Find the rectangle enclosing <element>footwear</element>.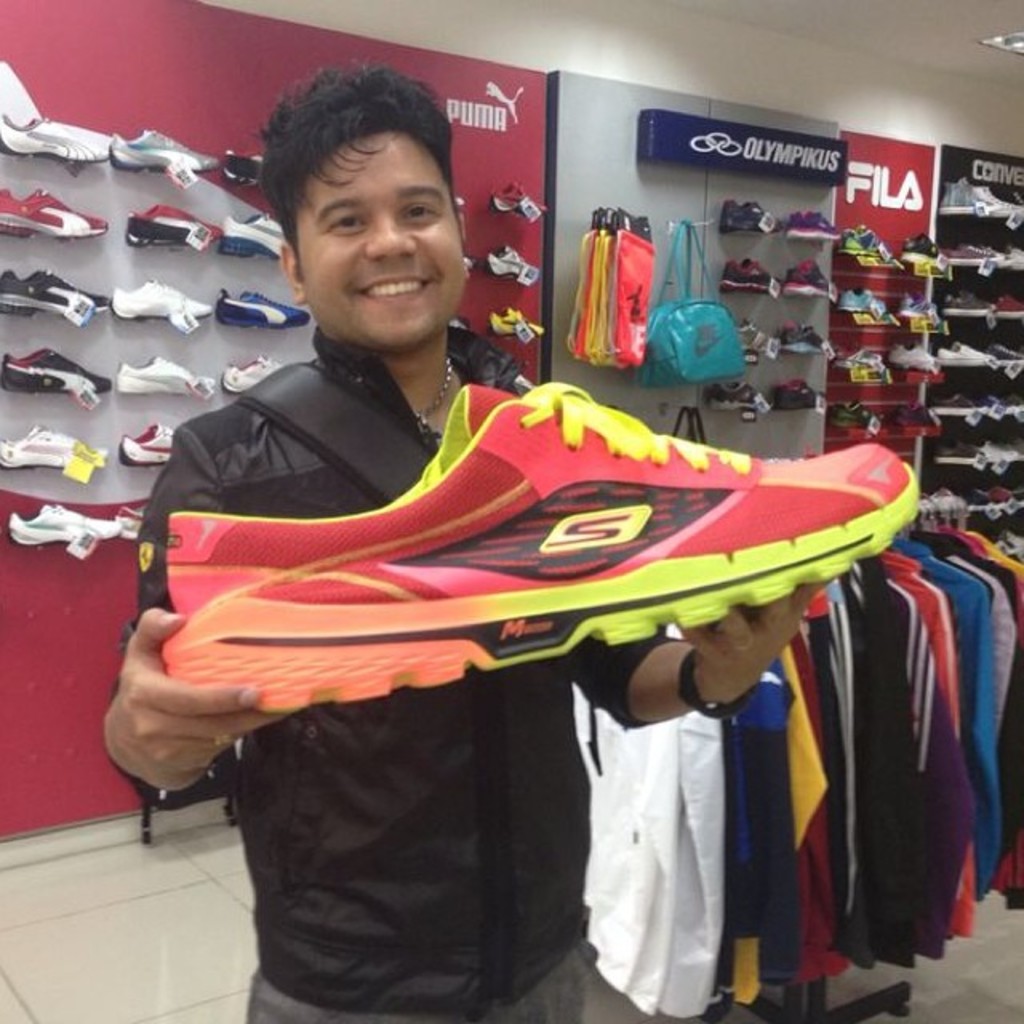
x1=109 y1=128 x2=222 y2=181.
